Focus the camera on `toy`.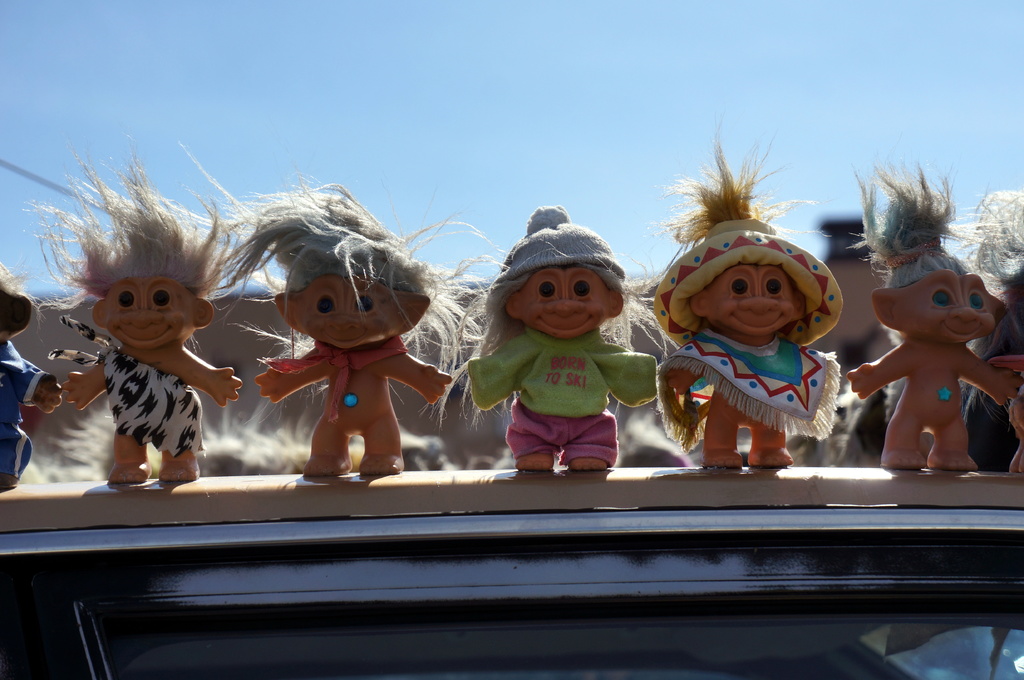
Focus region: <region>0, 261, 63, 496</region>.
